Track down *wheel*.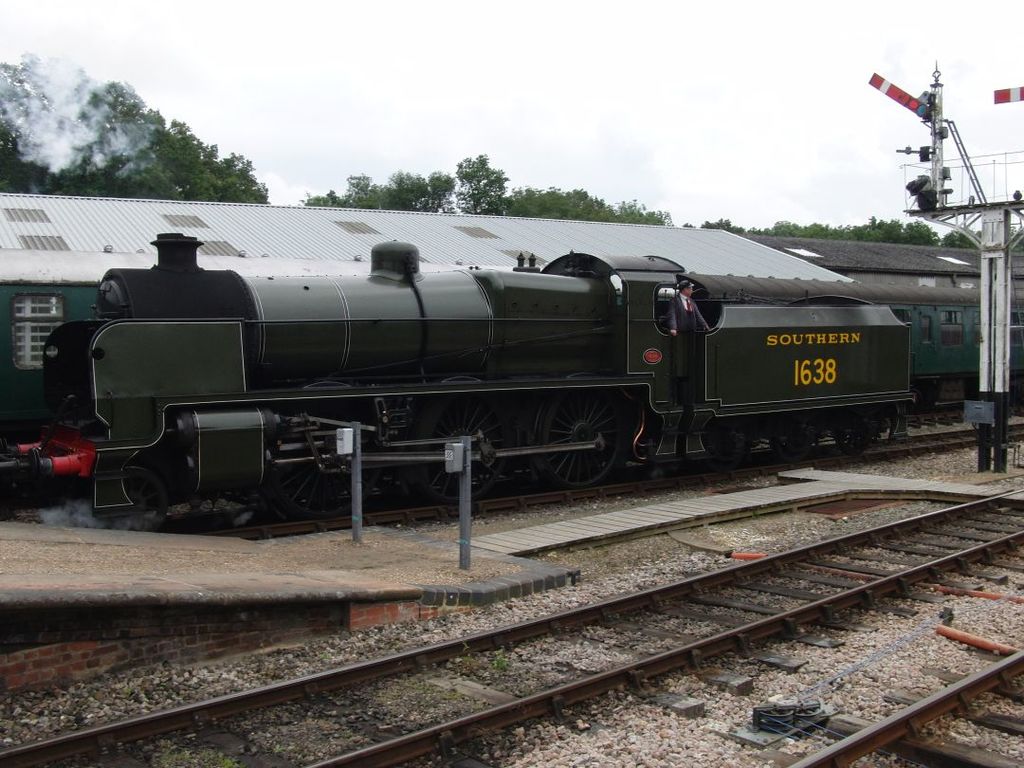
Tracked to BBox(539, 375, 624, 485).
